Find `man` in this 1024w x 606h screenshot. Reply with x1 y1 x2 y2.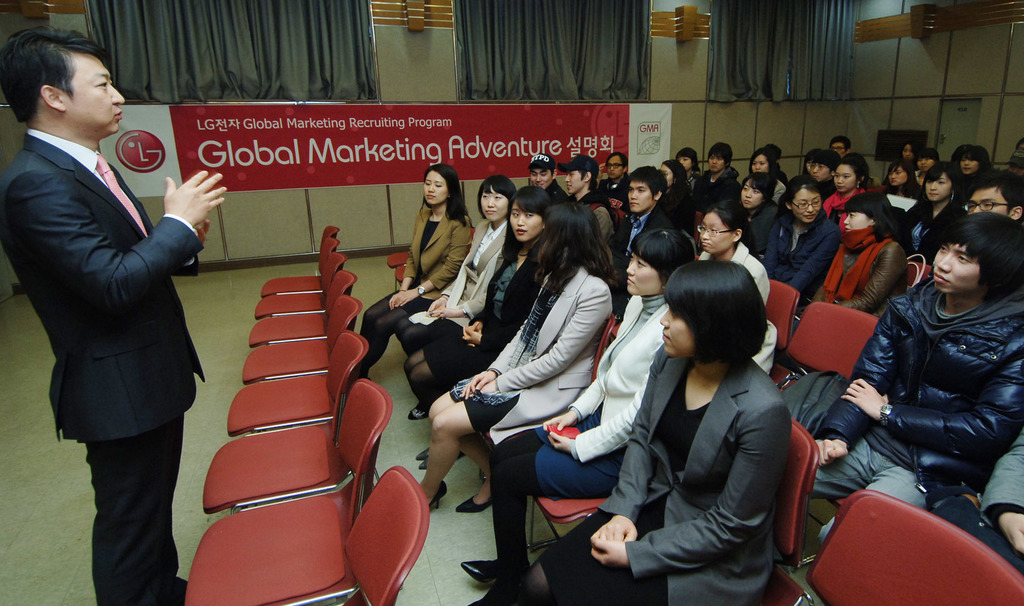
596 151 633 192.
